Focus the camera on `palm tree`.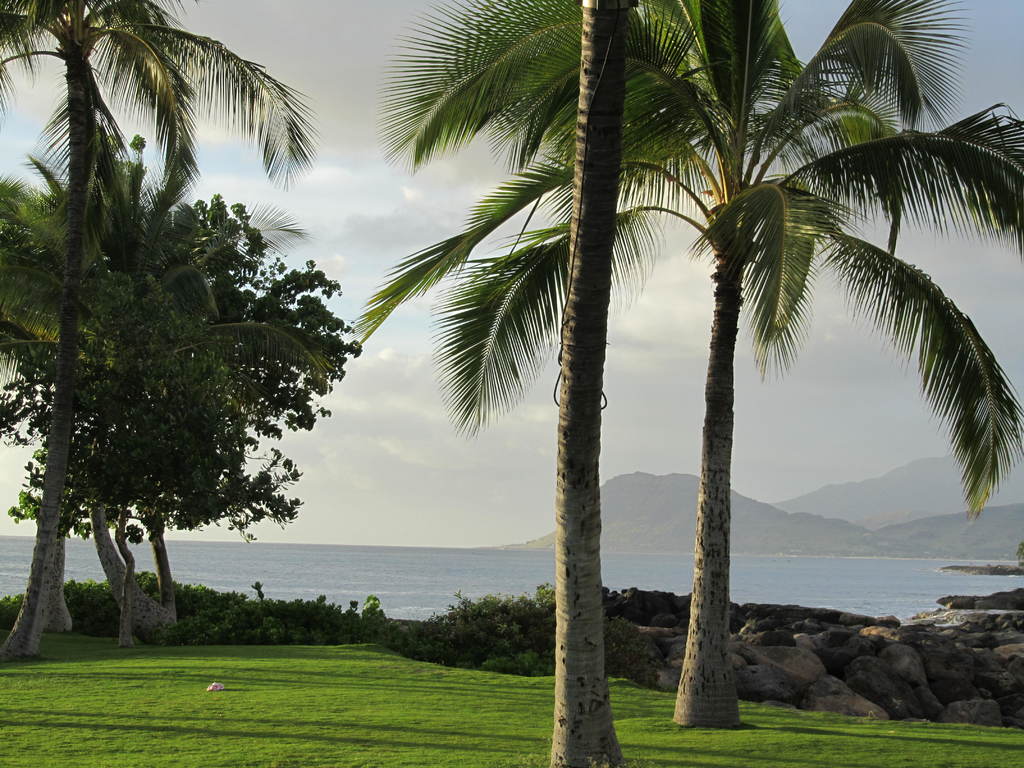
Focus region: 8/6/275/657.
